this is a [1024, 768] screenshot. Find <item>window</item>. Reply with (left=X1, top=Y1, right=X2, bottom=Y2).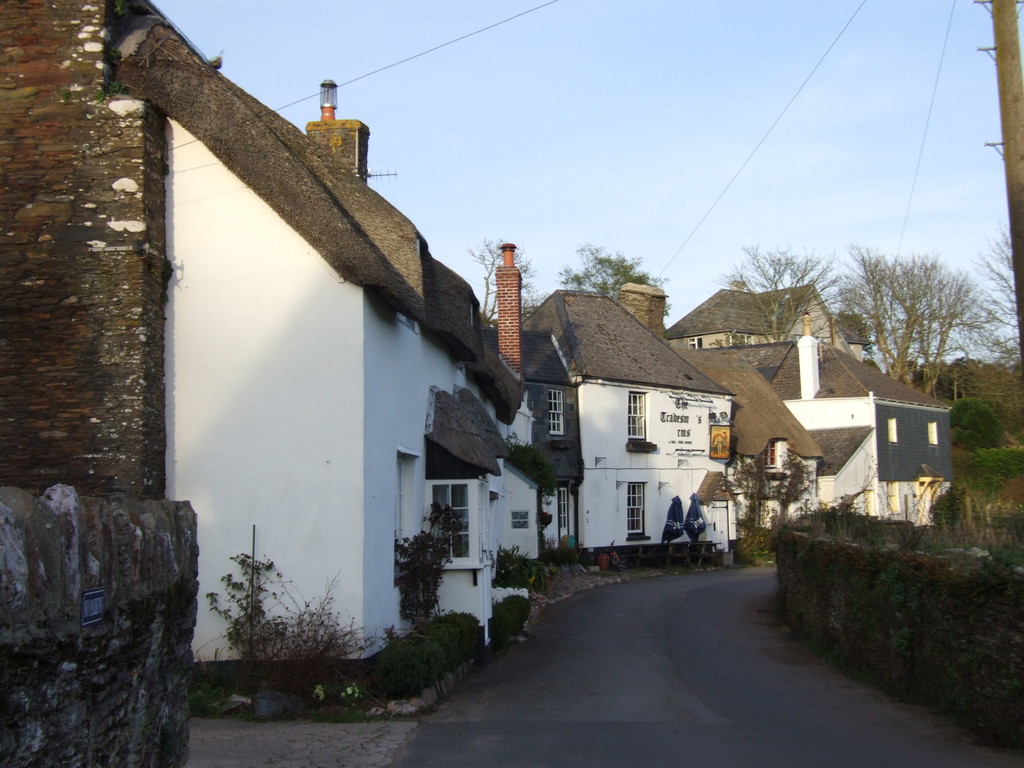
(left=545, top=389, right=566, bottom=440).
